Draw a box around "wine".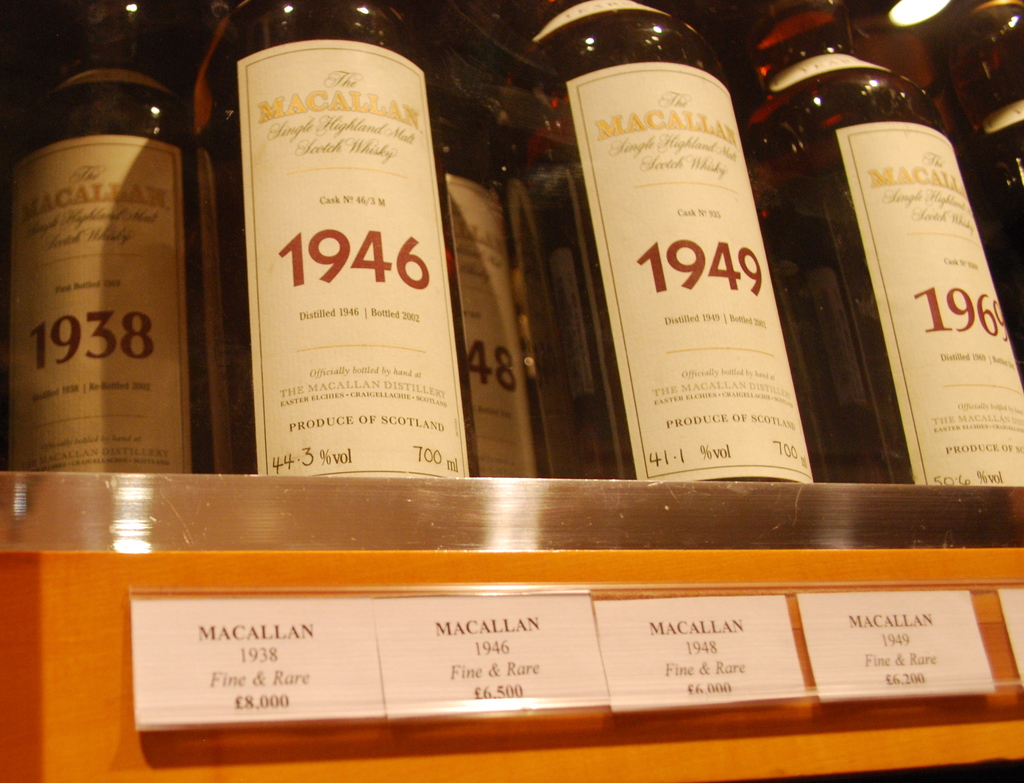
x1=549, y1=1, x2=819, y2=481.
